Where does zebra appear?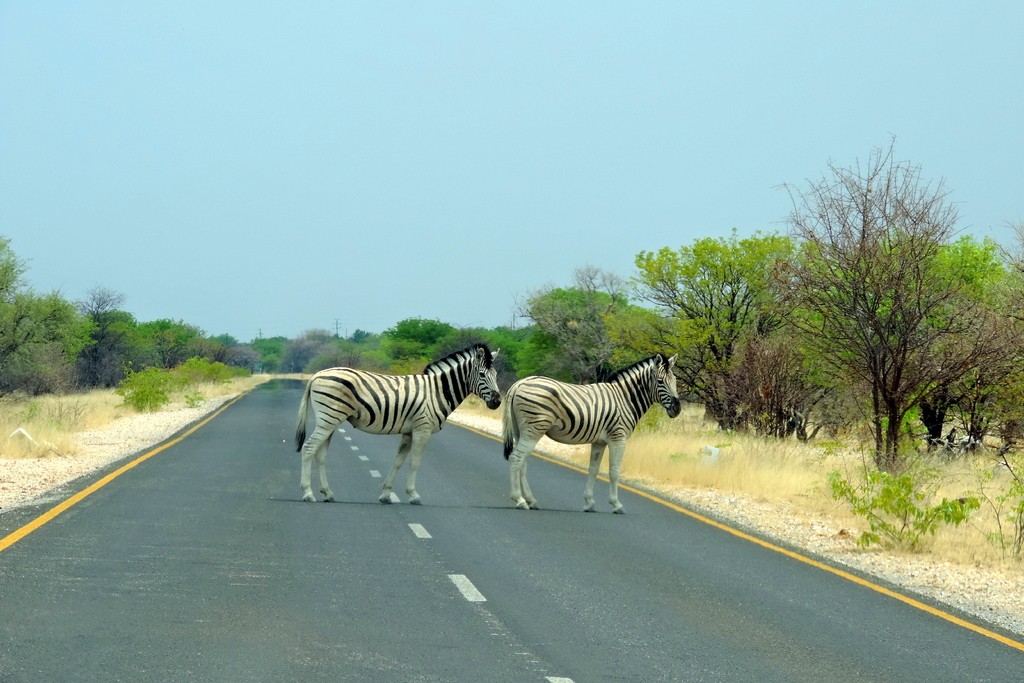
Appears at region(291, 341, 502, 504).
